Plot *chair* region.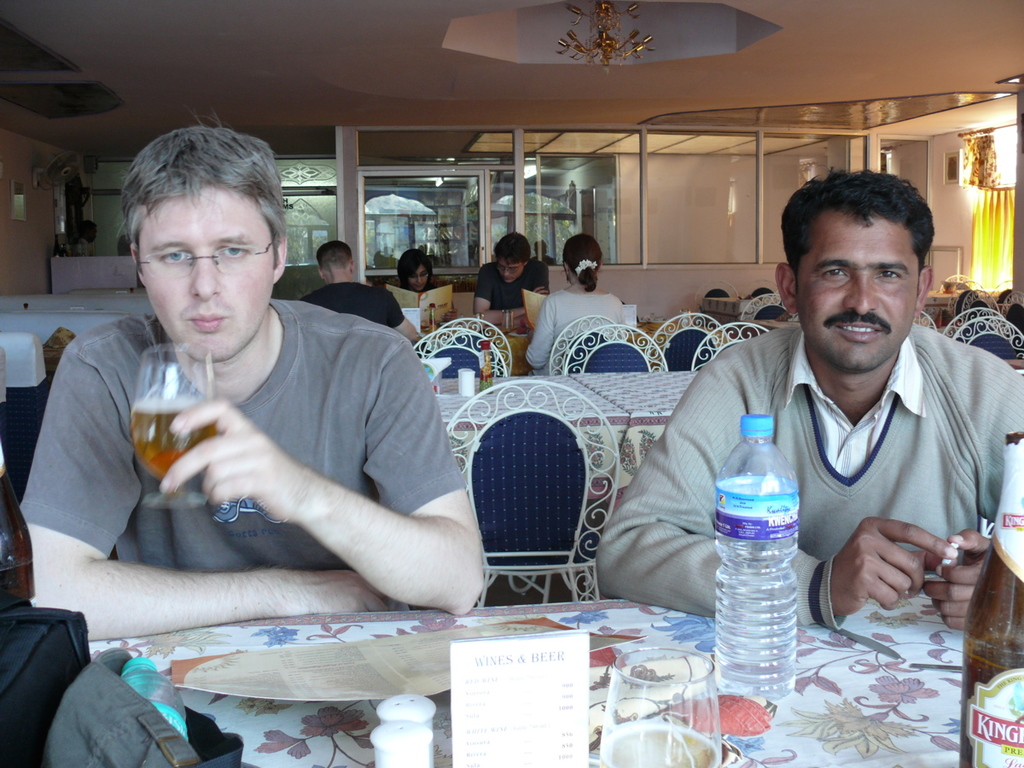
Plotted at bbox=[938, 306, 1011, 346].
